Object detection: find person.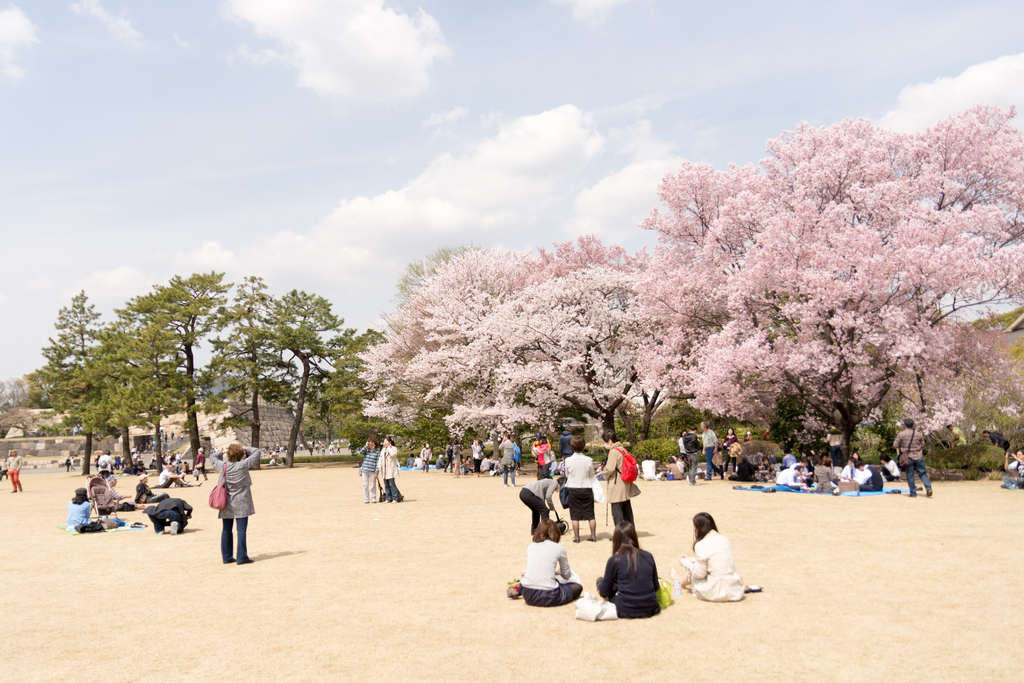
box=[360, 439, 381, 504].
